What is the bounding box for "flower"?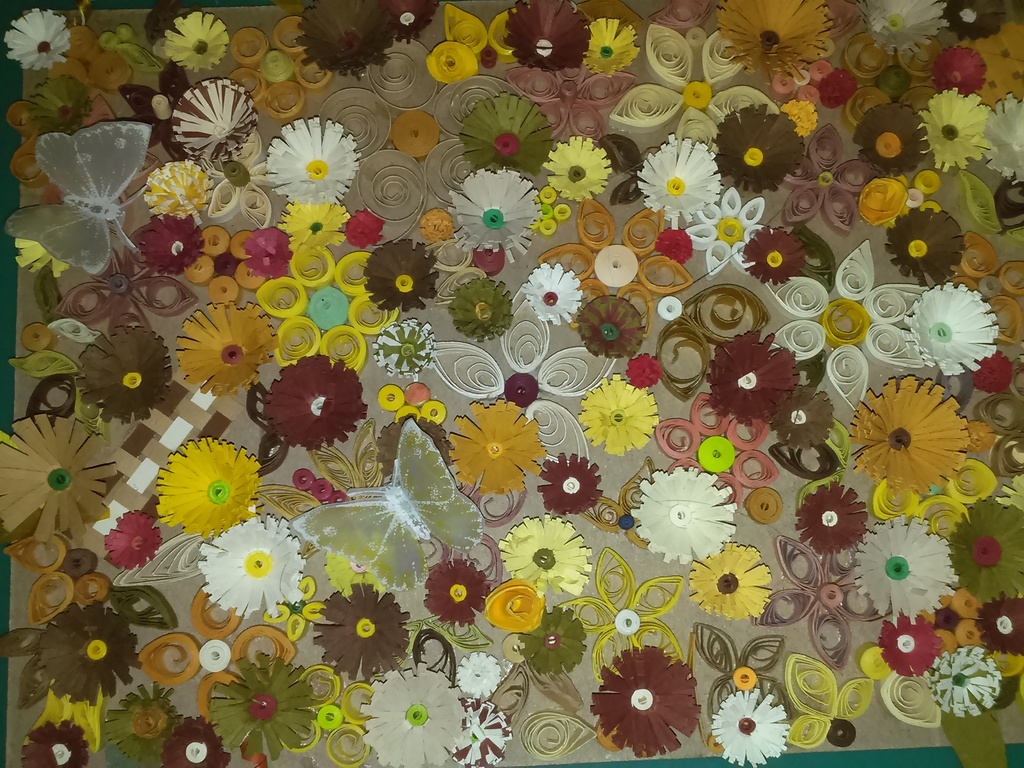
region(42, 595, 146, 696).
